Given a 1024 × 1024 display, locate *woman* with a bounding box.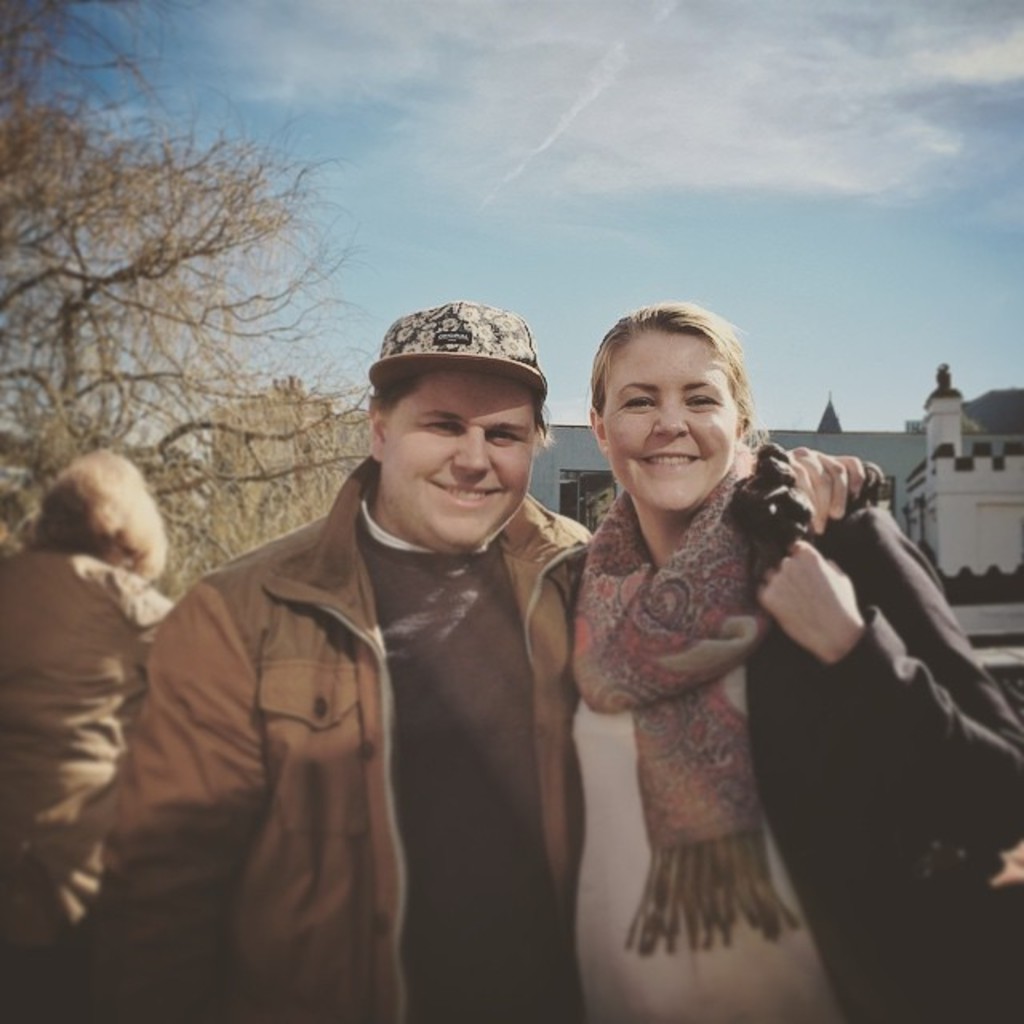
Located: [left=581, top=302, right=1022, bottom=1014].
